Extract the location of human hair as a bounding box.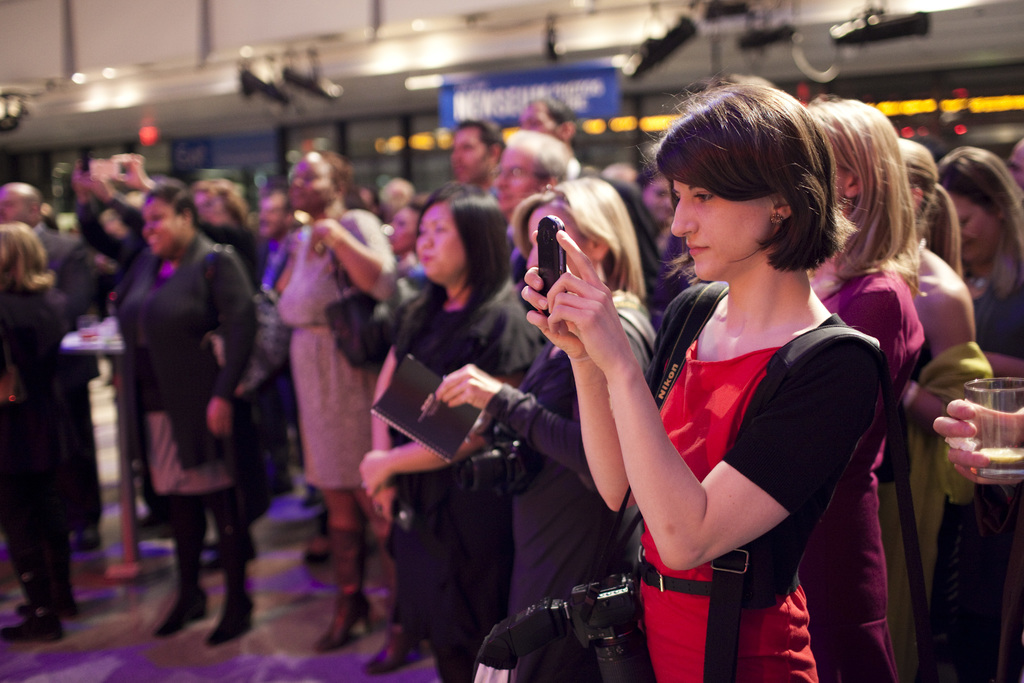
636, 81, 864, 274.
